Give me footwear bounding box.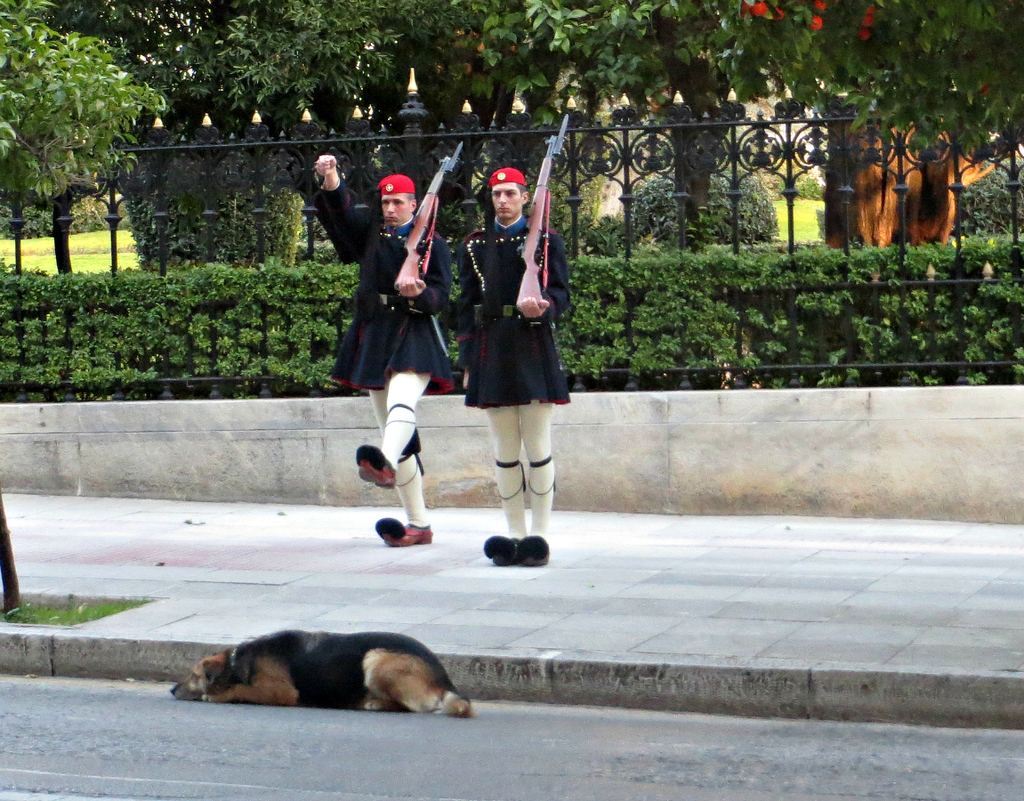
361/443/395/490.
